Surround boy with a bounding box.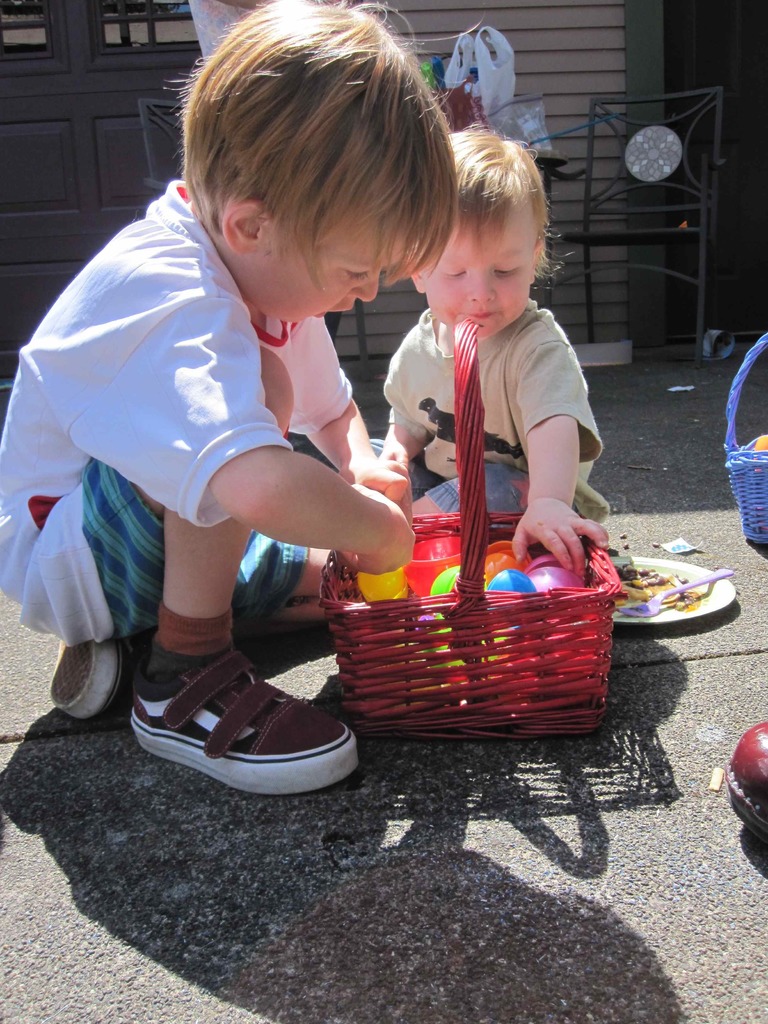
(left=377, top=121, right=616, bottom=579).
